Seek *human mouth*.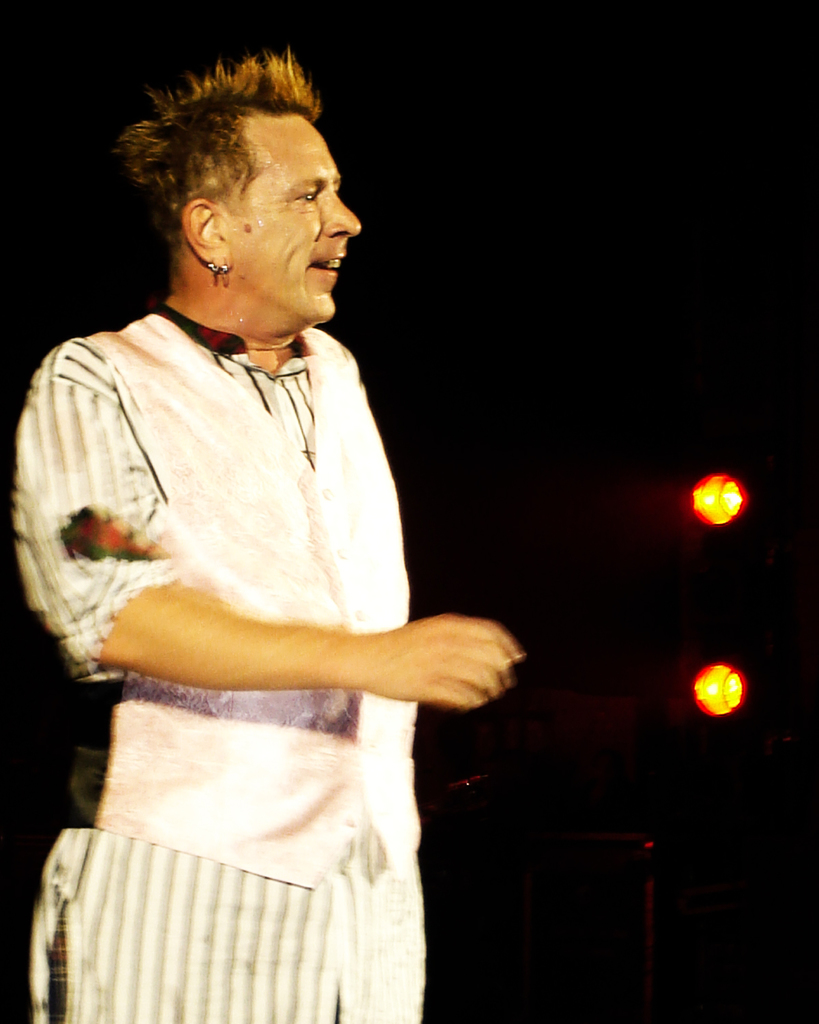
box(302, 242, 344, 280).
